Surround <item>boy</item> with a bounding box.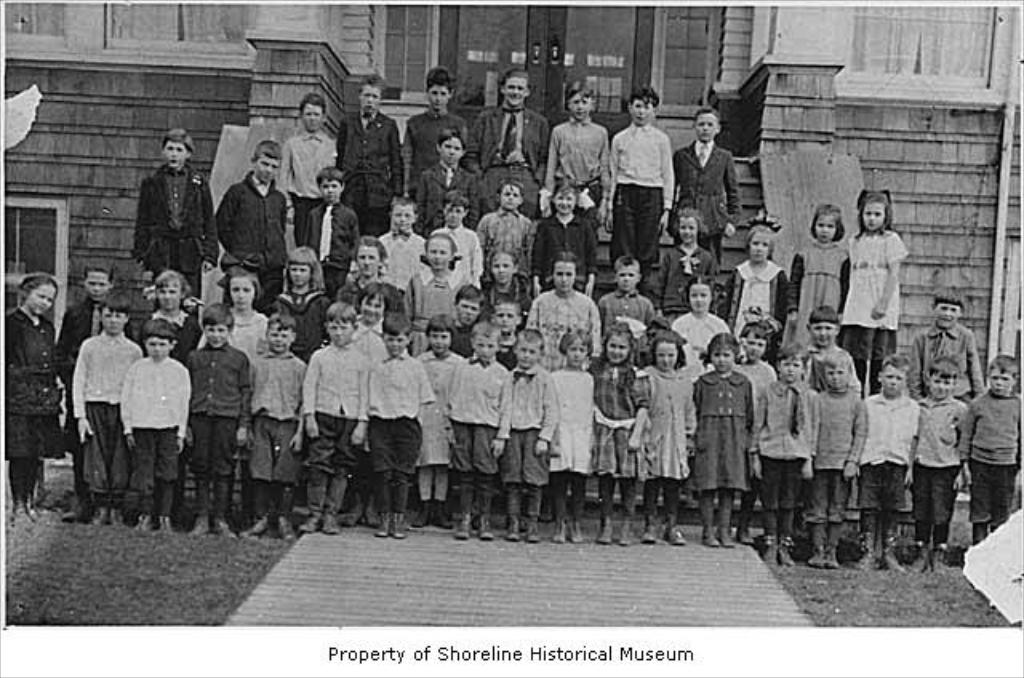
(left=432, top=190, right=483, bottom=285).
